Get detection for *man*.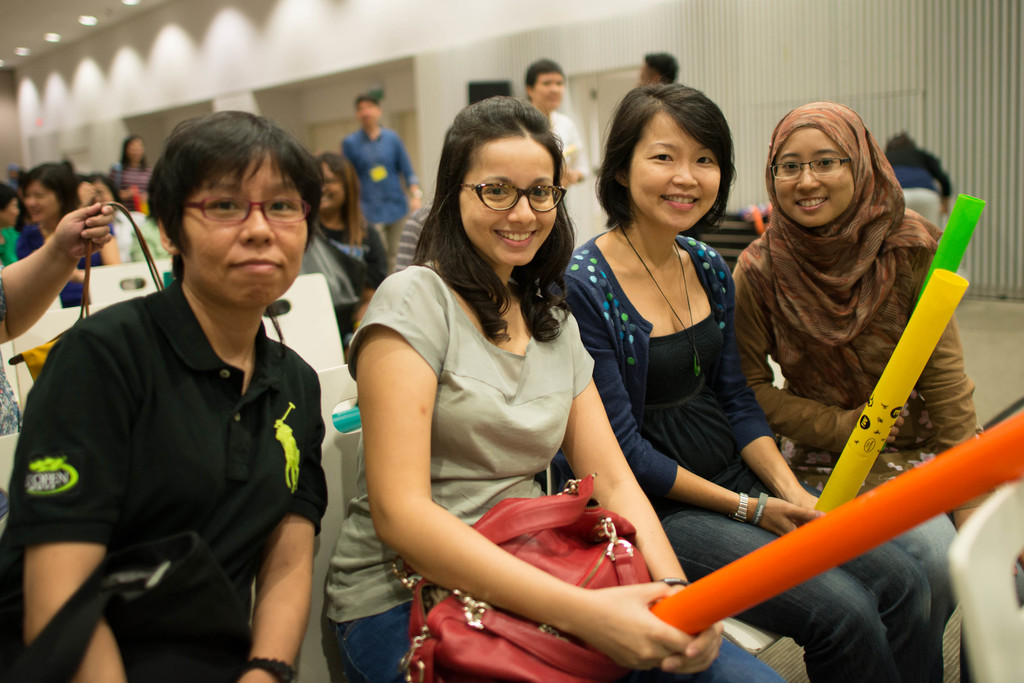
Detection: crop(337, 90, 426, 268).
